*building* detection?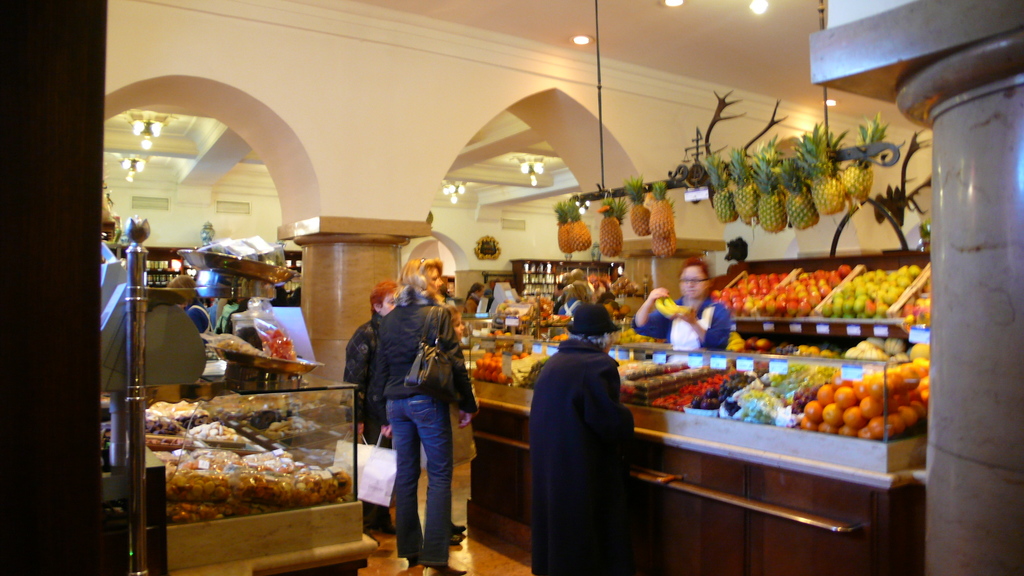
<bbox>0, 0, 1023, 575</bbox>
